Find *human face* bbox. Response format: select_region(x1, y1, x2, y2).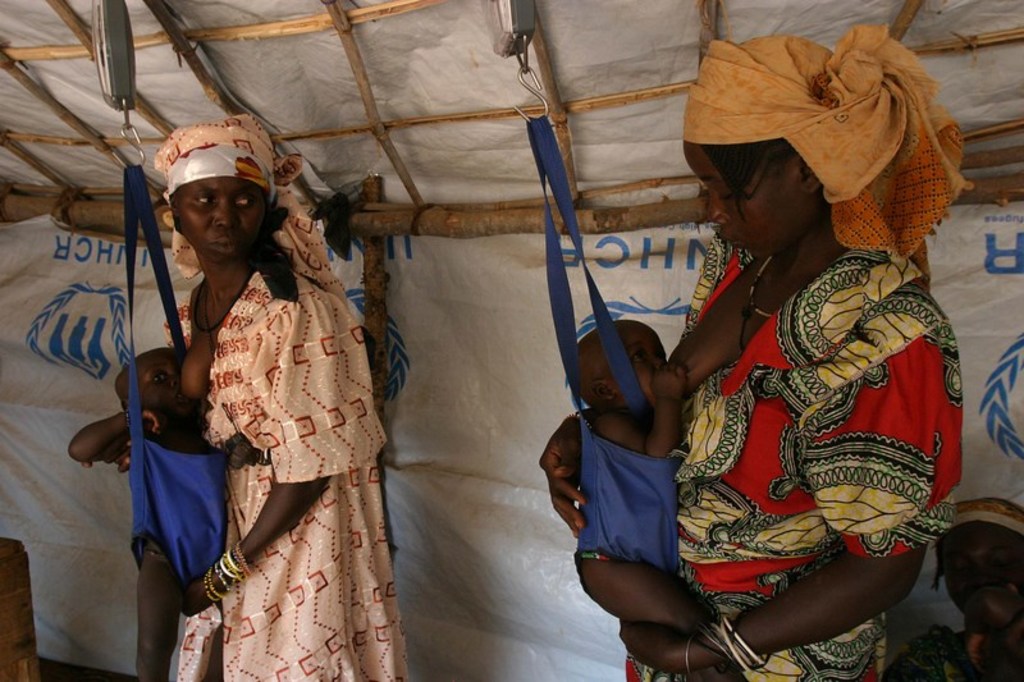
select_region(178, 173, 264, 258).
